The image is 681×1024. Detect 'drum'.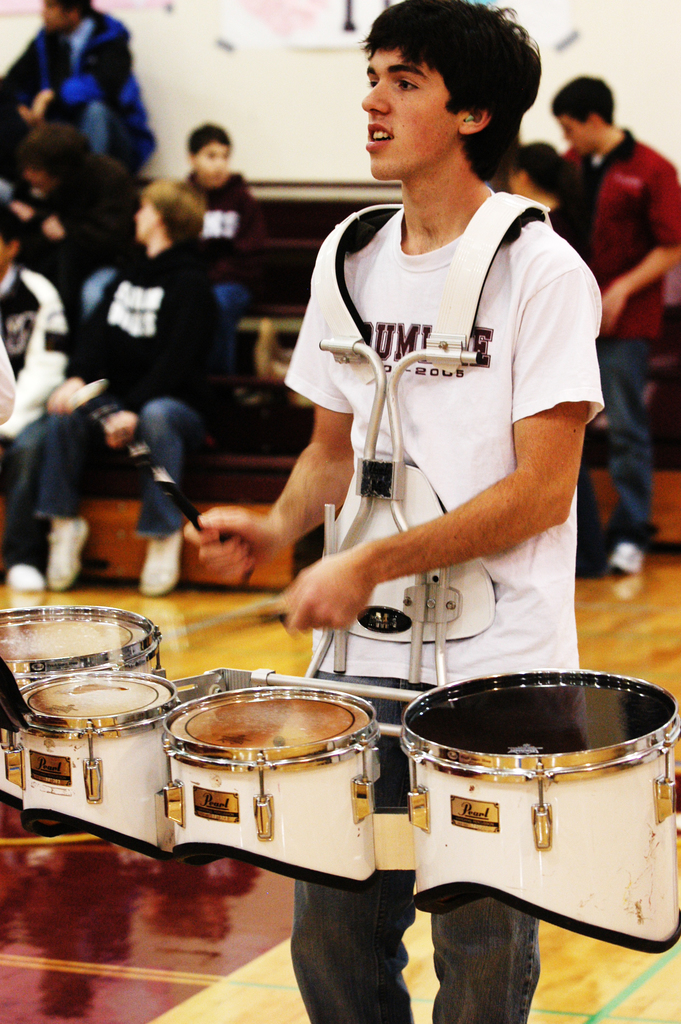
Detection: detection(0, 607, 162, 808).
